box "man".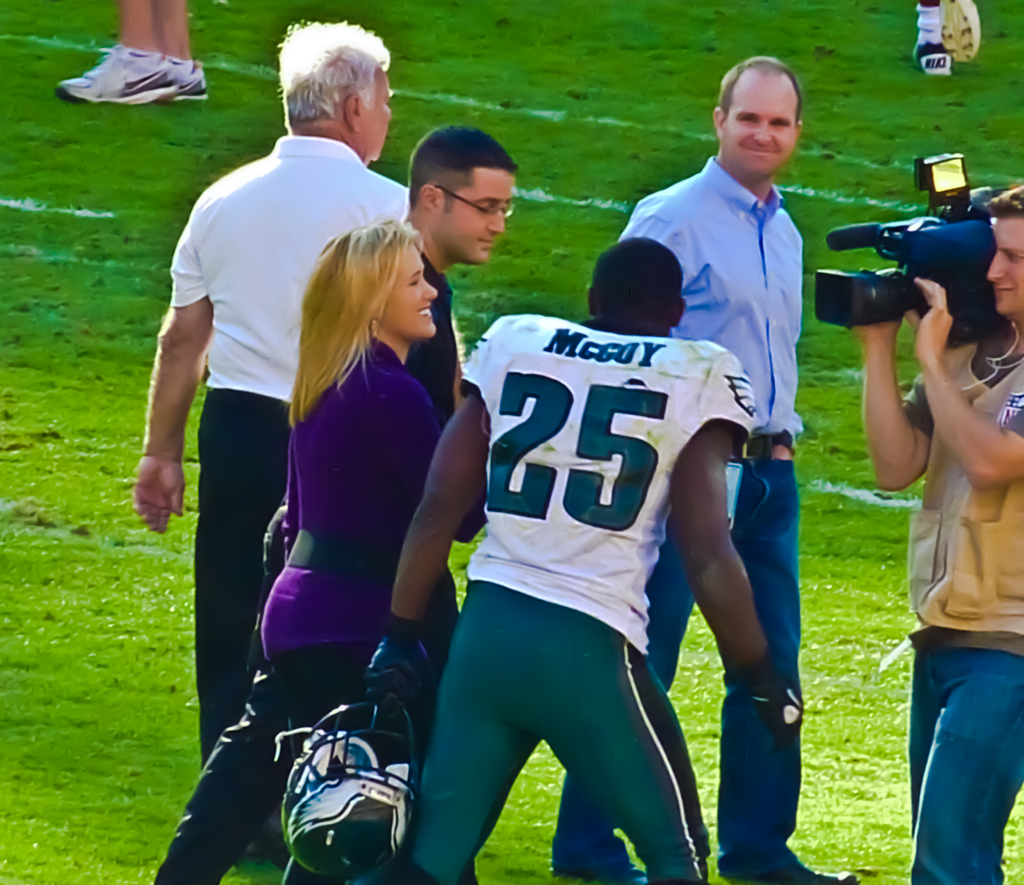
860, 181, 1023, 884.
